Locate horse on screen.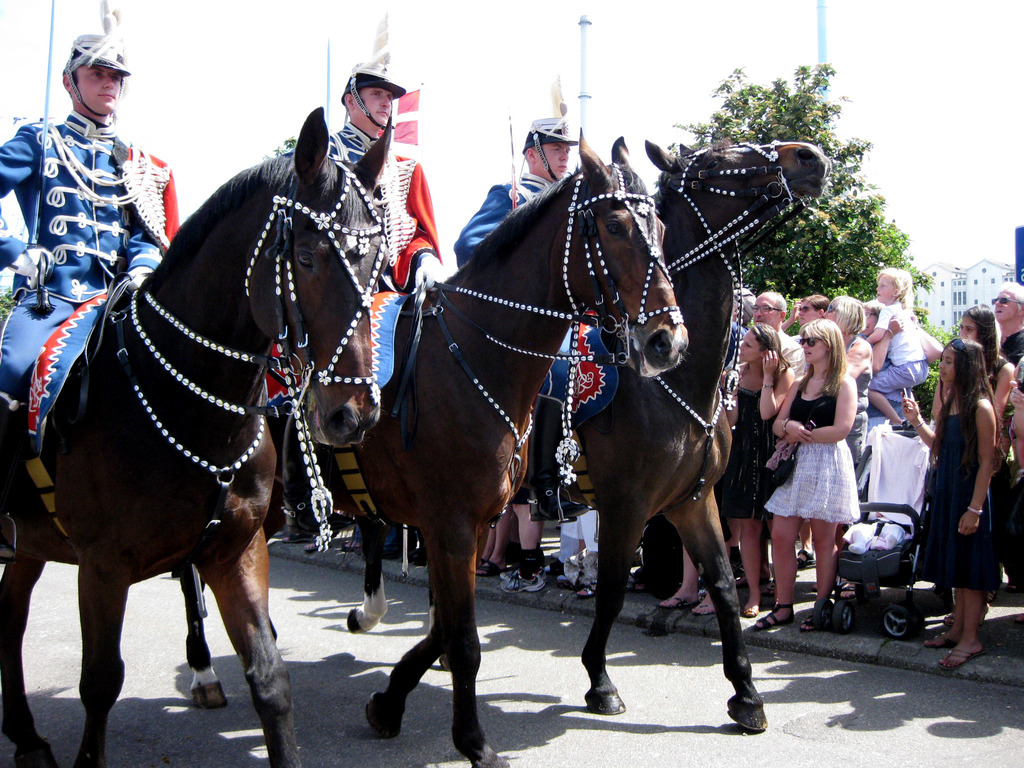
On screen at Rect(346, 140, 826, 731).
